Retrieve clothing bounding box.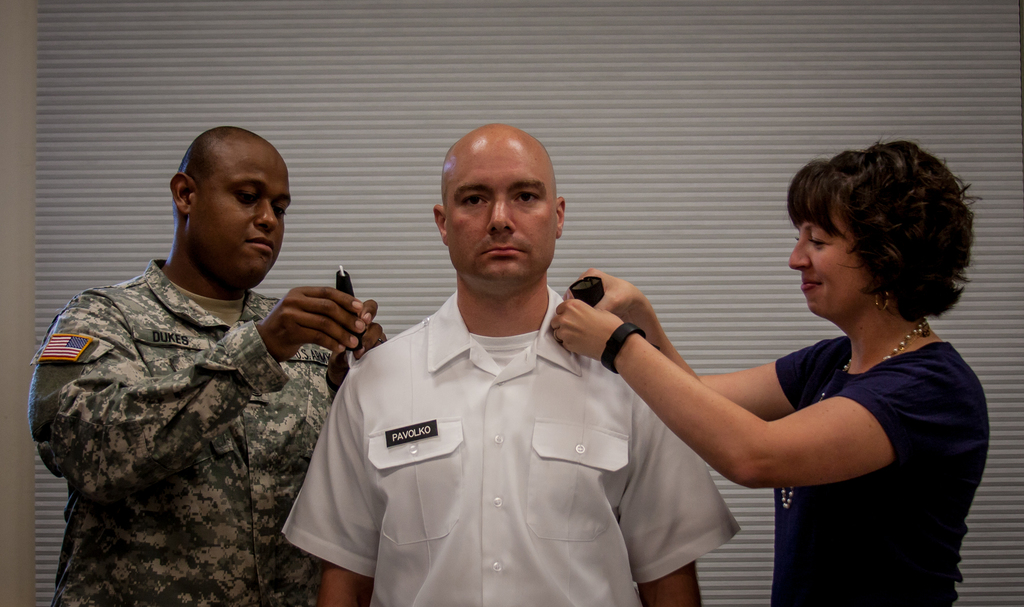
Bounding box: (770,337,986,606).
